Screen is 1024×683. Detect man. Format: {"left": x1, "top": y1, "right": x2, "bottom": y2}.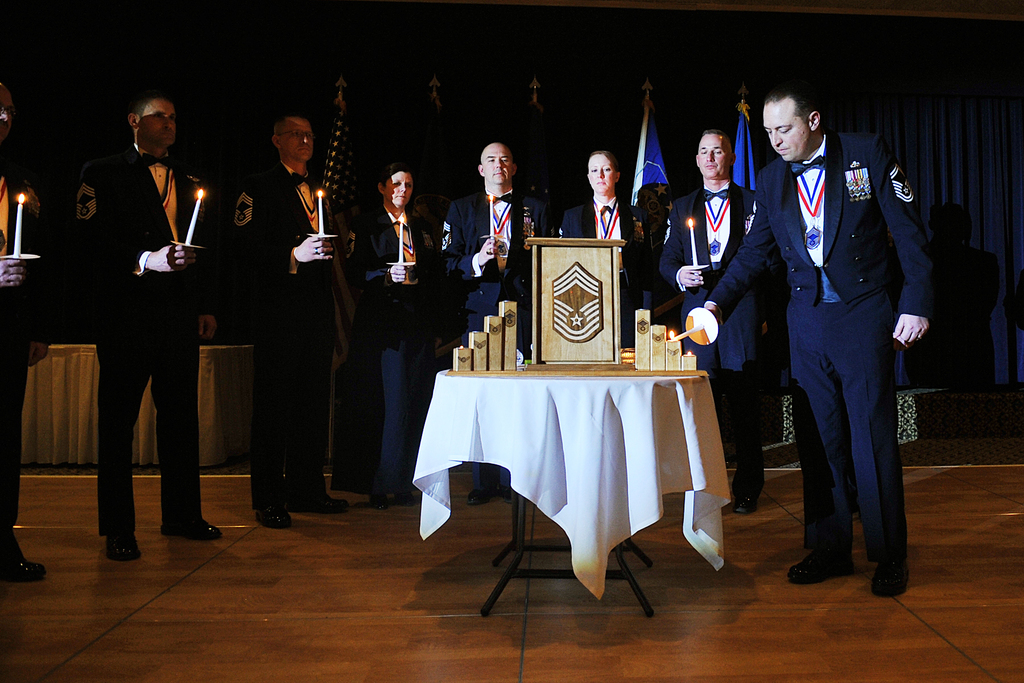
{"left": 660, "top": 126, "right": 774, "bottom": 518}.
